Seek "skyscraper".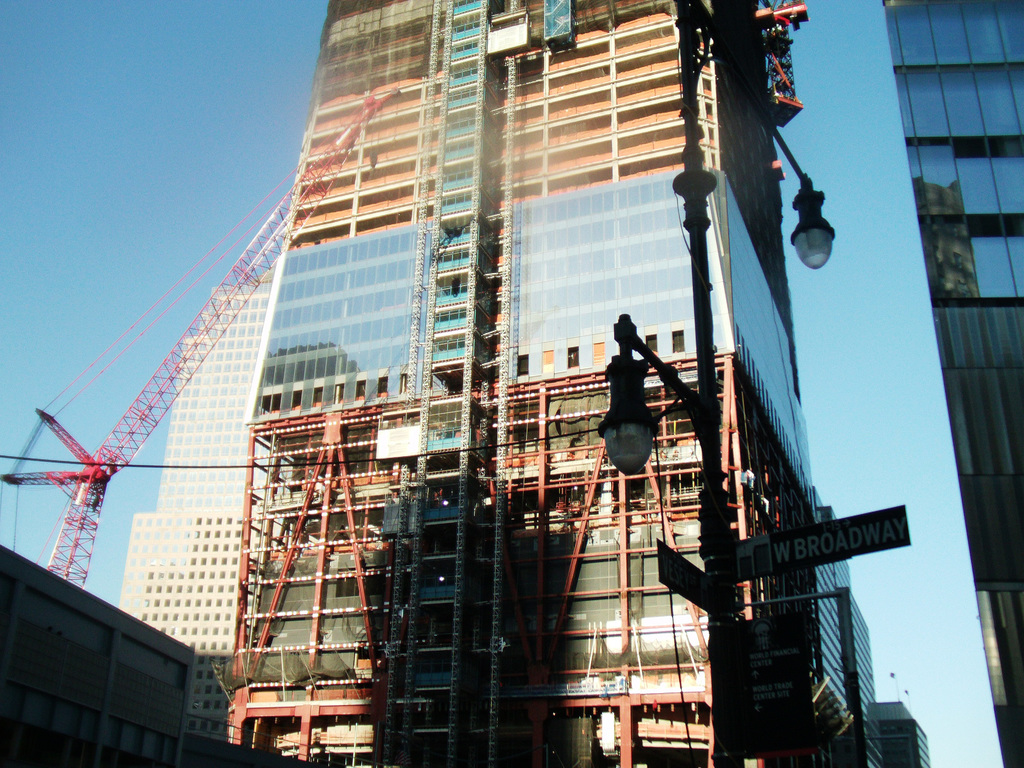
box=[113, 291, 277, 721].
